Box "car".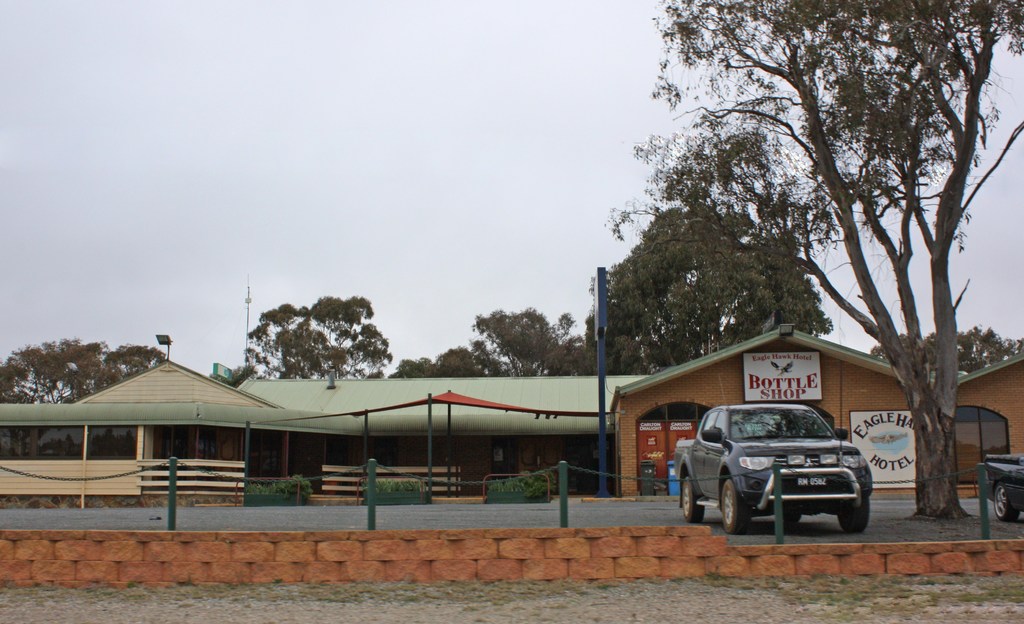
pyautogui.locateOnScreen(981, 451, 1023, 519).
